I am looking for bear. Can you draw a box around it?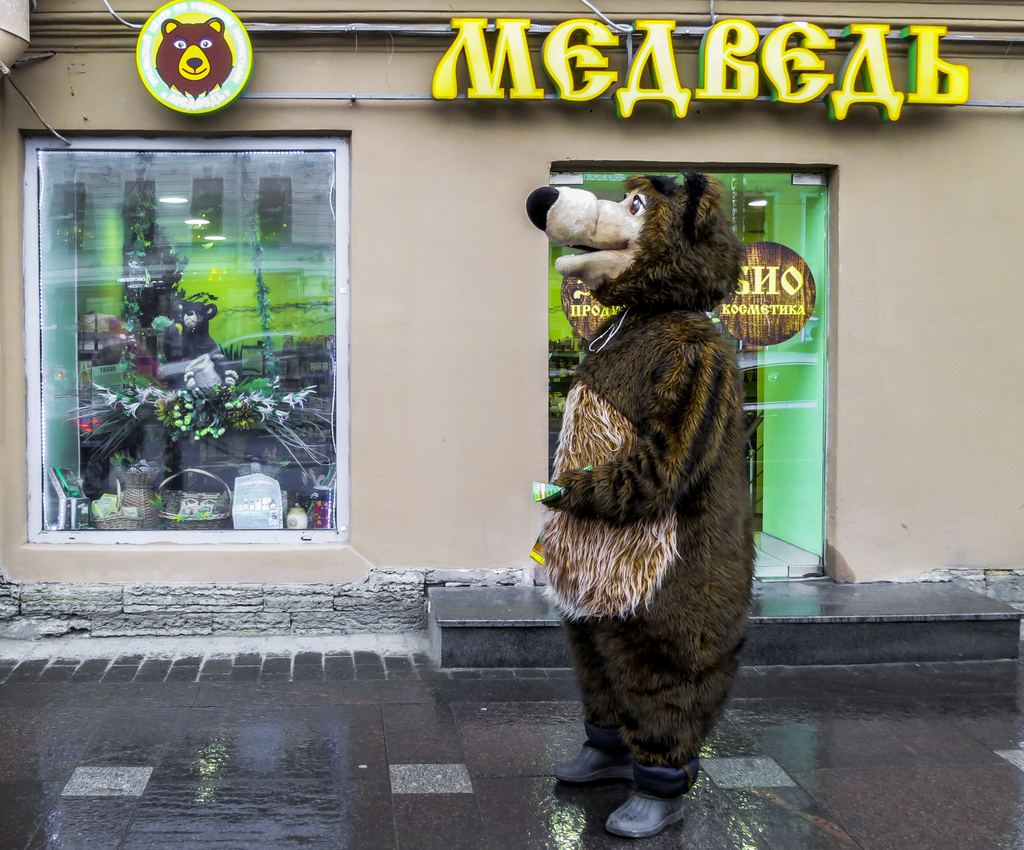
Sure, the bounding box is select_region(151, 299, 224, 358).
